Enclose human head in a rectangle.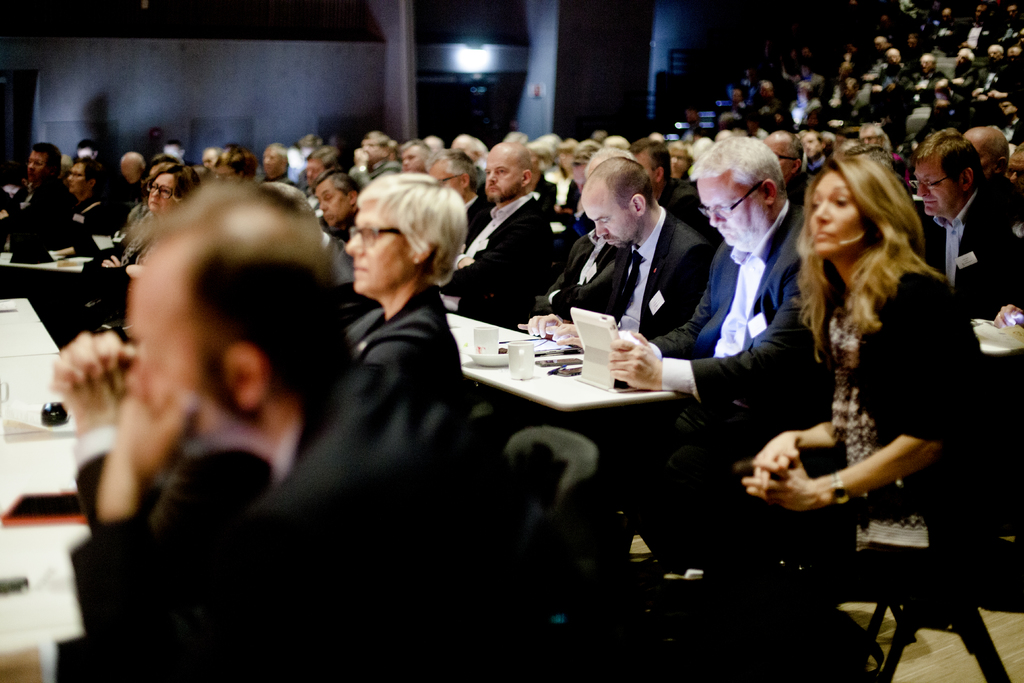
x1=581, y1=156, x2=650, y2=251.
